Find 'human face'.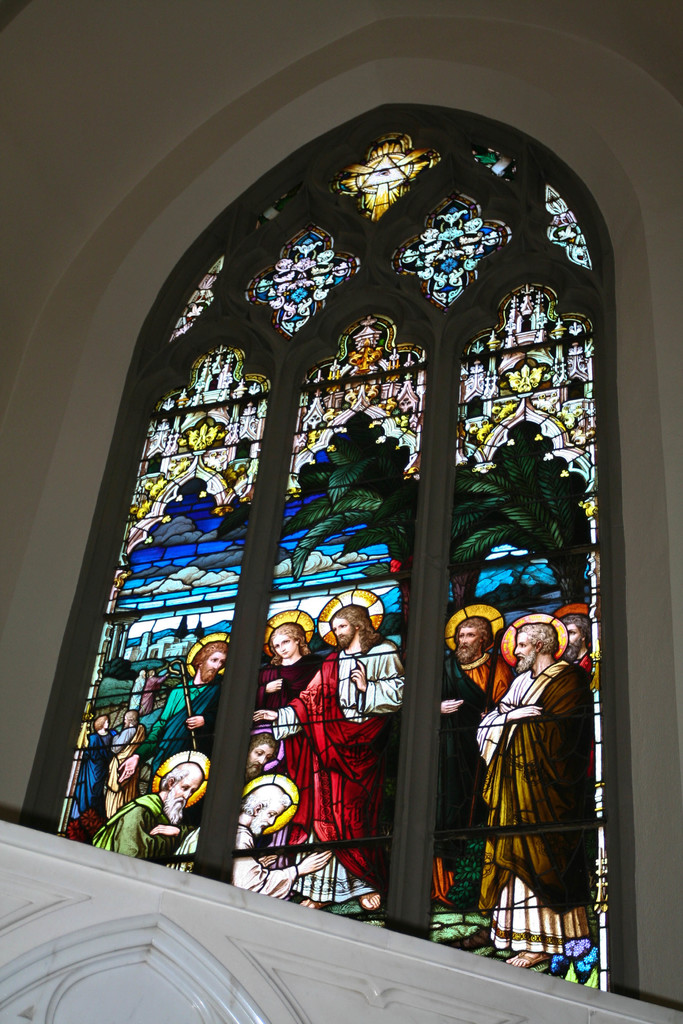
<bbox>170, 774, 202, 811</bbox>.
